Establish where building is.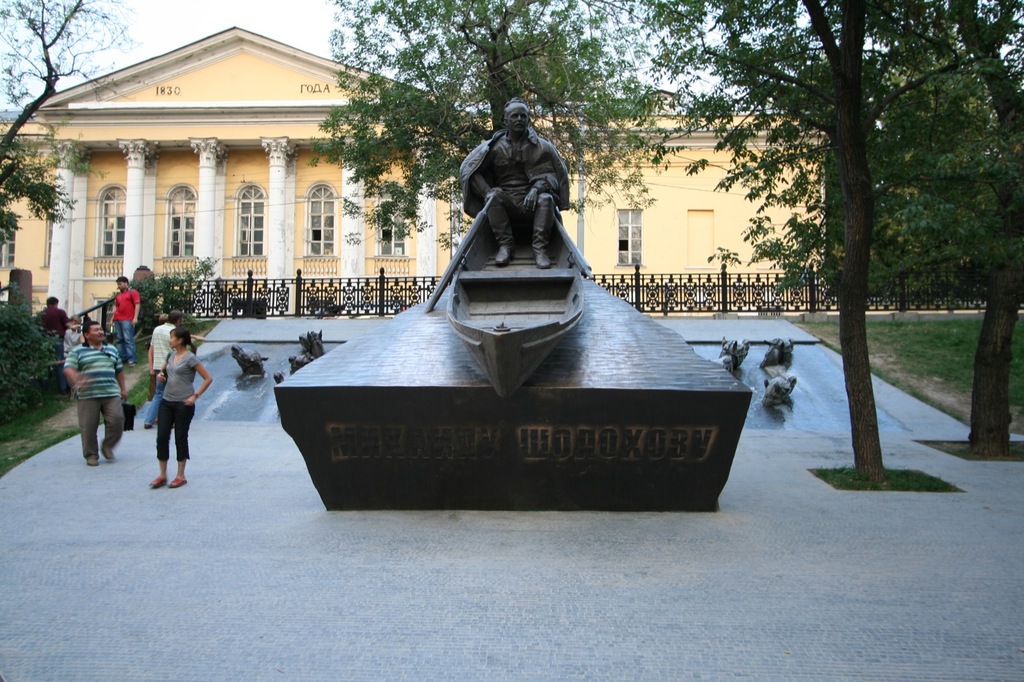
Established at 0, 25, 833, 329.
